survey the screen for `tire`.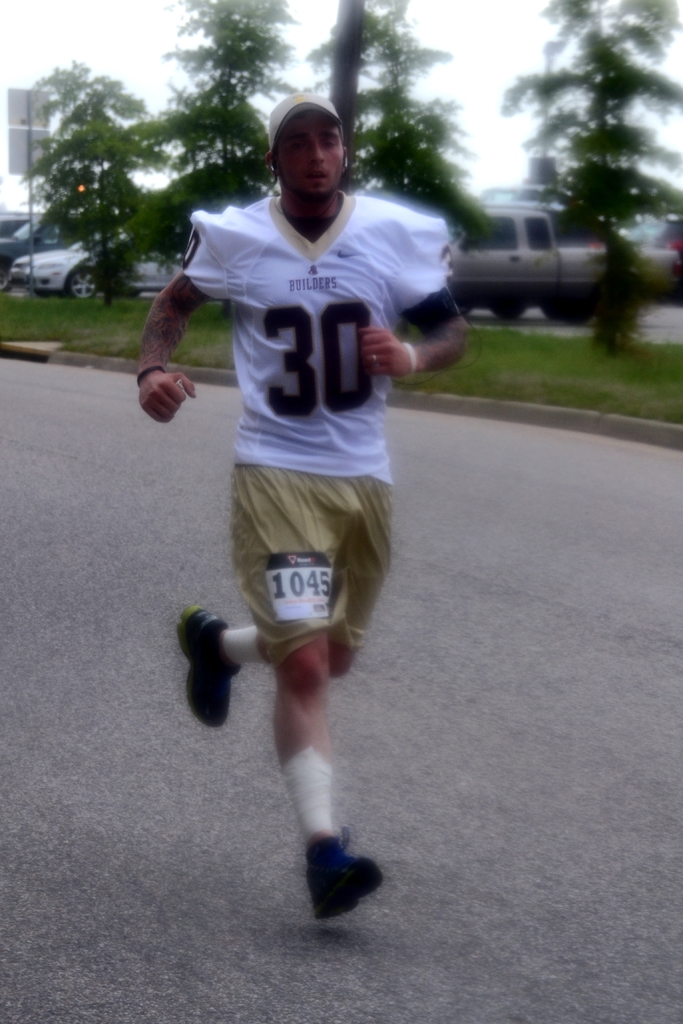
Survey found: pyautogui.locateOnScreen(62, 264, 103, 300).
